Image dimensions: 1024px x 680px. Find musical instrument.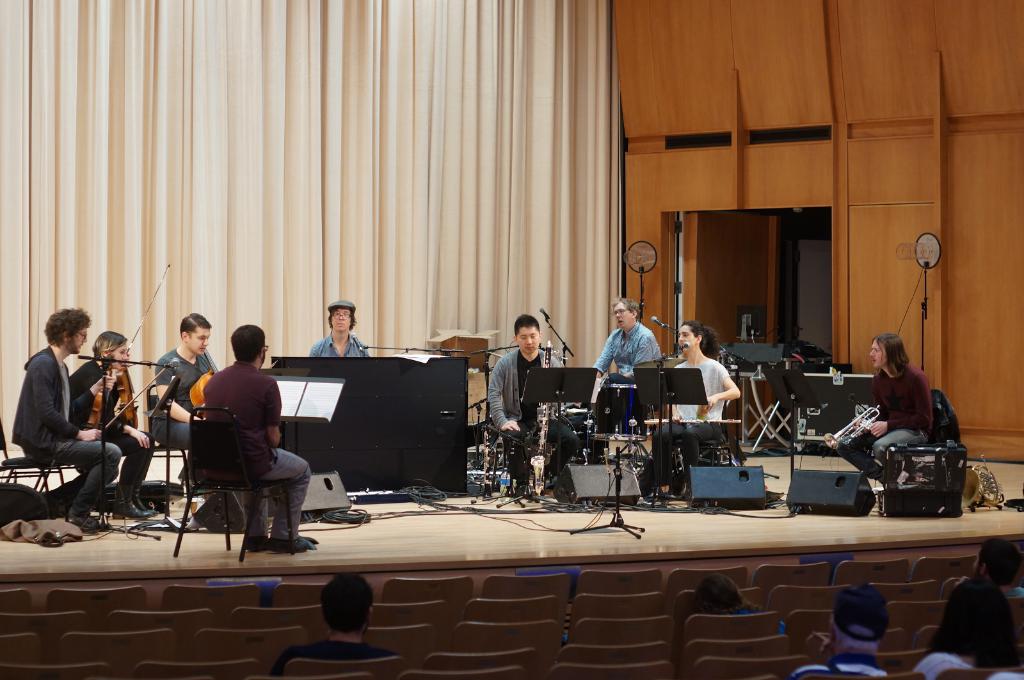
114,368,140,433.
